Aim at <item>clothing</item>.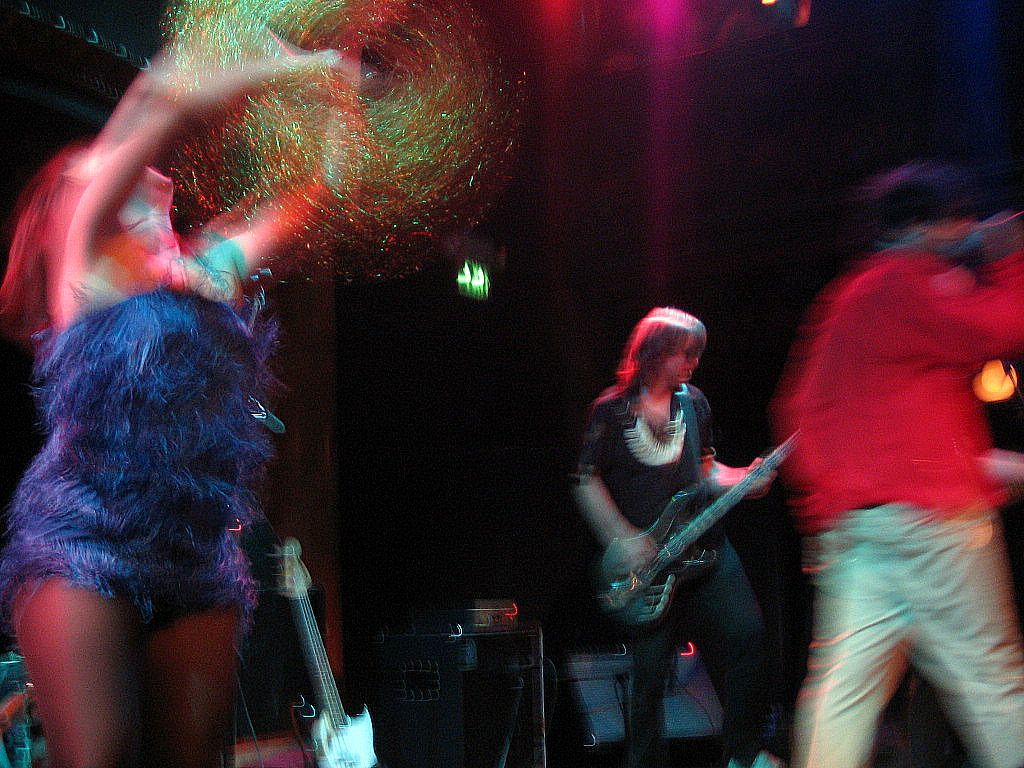
Aimed at left=553, top=379, right=775, bottom=767.
